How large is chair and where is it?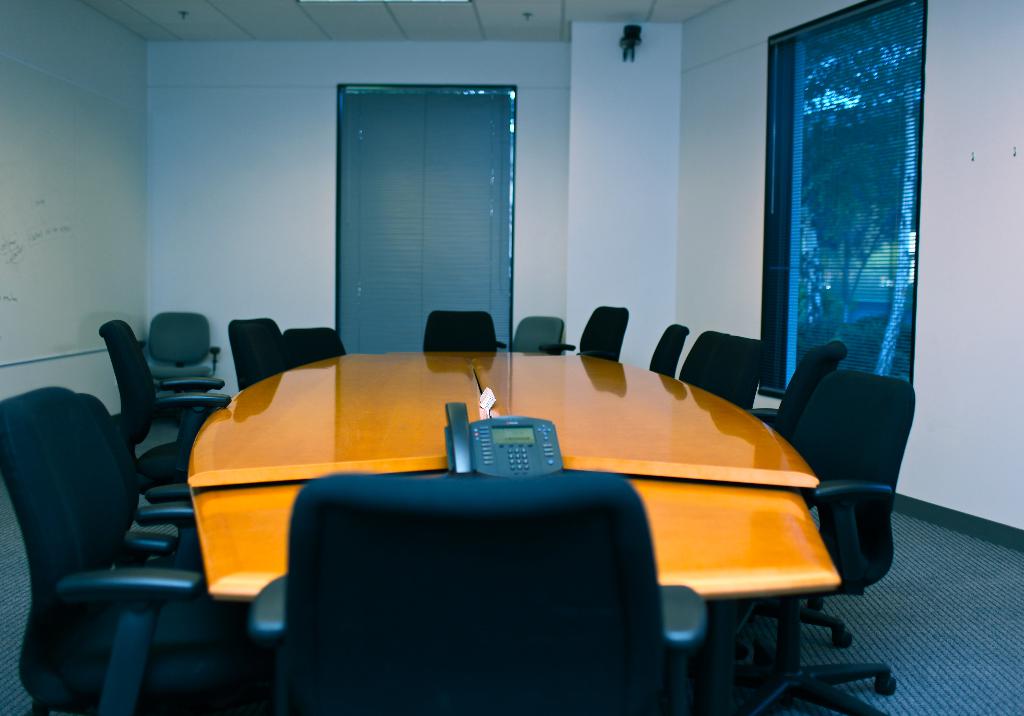
Bounding box: 649 321 694 376.
